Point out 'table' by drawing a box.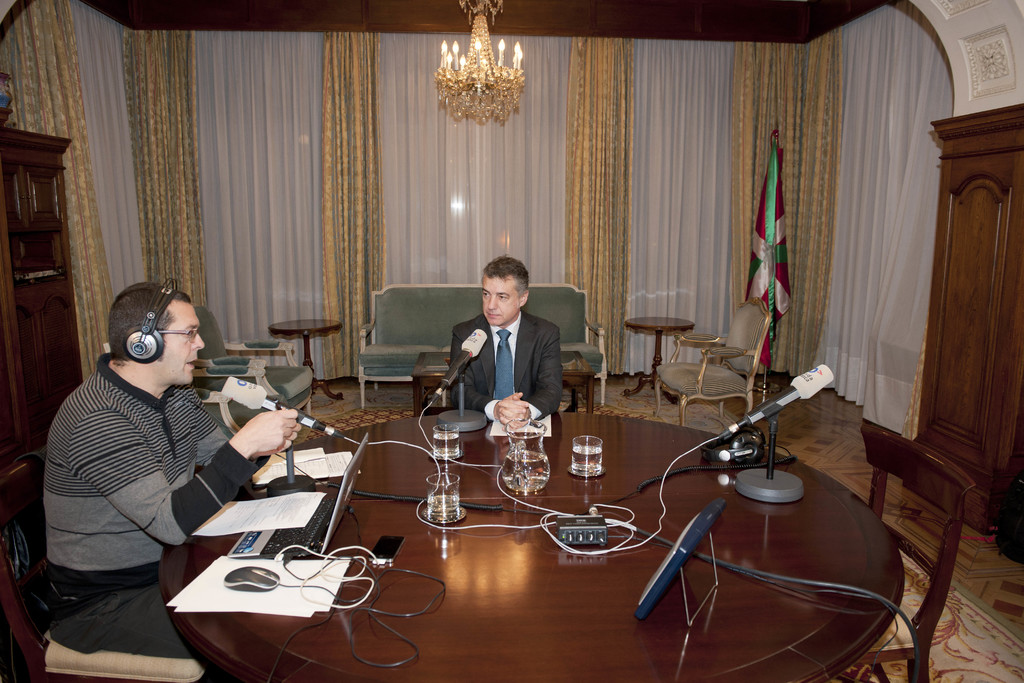
x1=52, y1=385, x2=866, y2=682.
